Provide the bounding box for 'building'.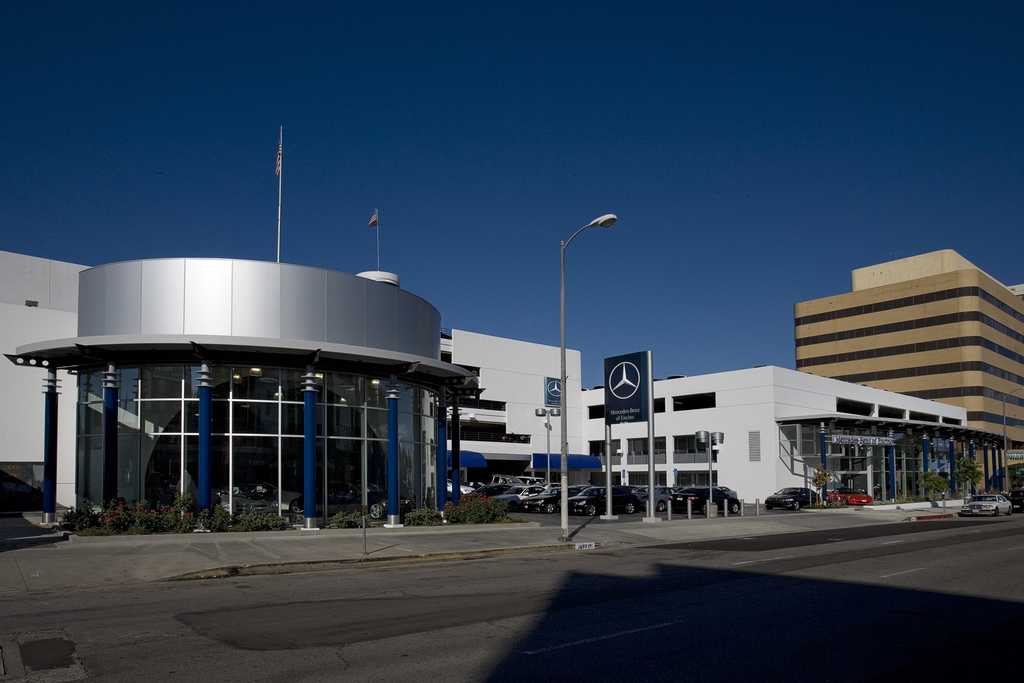
{"left": 797, "top": 247, "right": 1023, "bottom": 488}.
